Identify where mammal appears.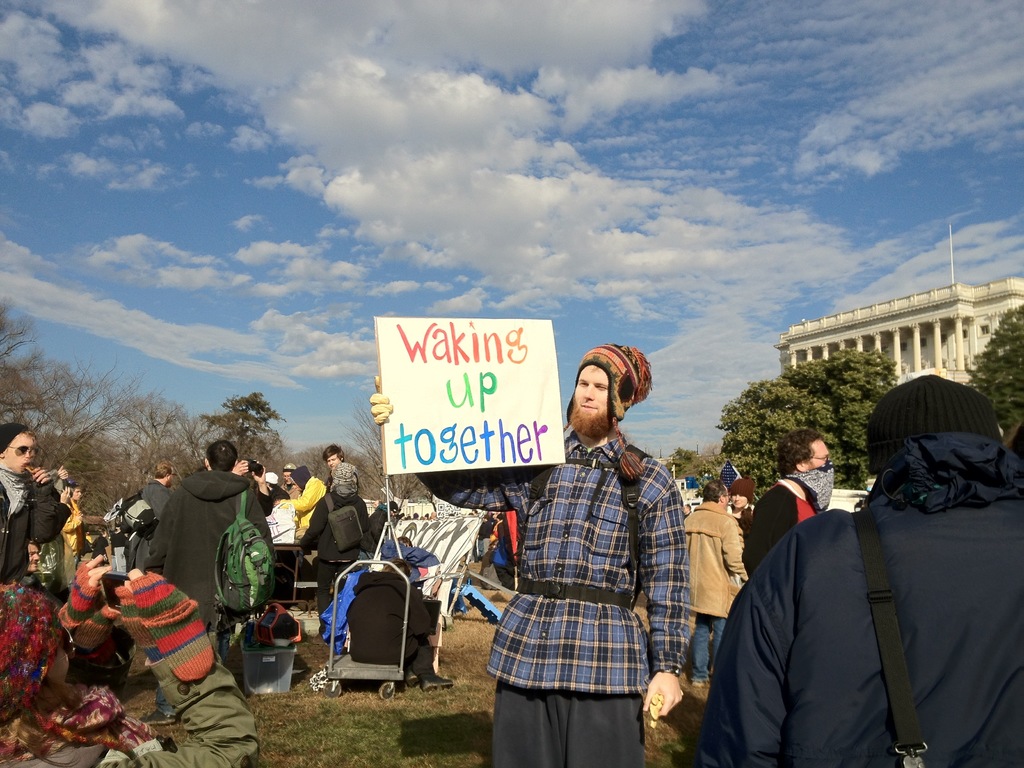
Appears at crop(503, 508, 521, 566).
